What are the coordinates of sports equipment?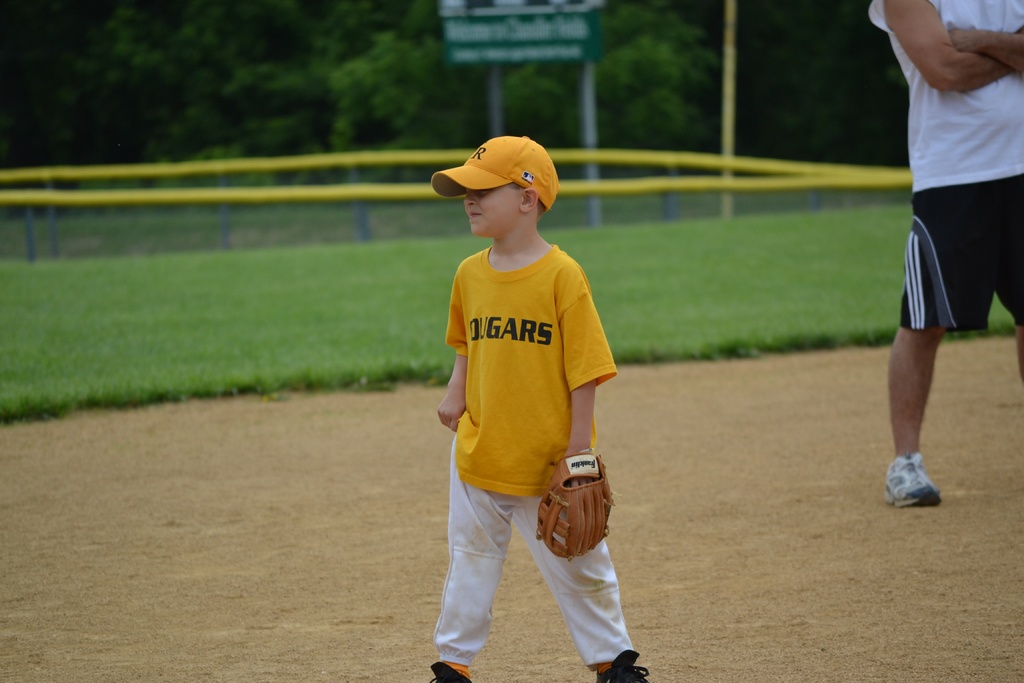
x1=534, y1=448, x2=613, y2=560.
